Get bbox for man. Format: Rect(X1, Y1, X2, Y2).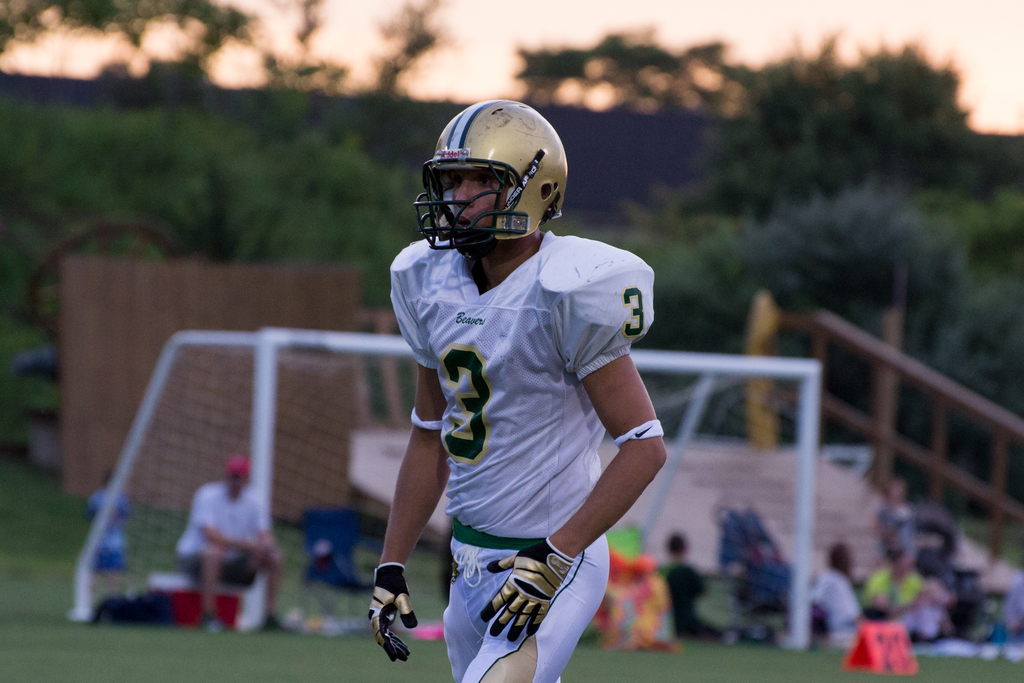
Rect(355, 101, 684, 672).
